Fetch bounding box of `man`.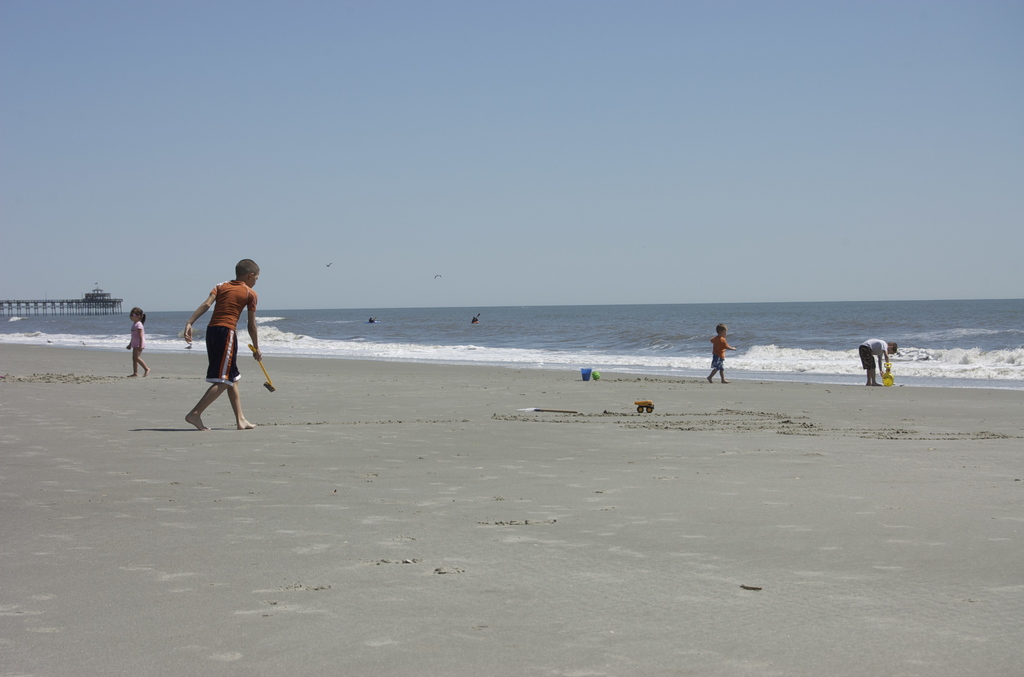
Bbox: {"left": 176, "top": 260, "right": 266, "bottom": 437}.
